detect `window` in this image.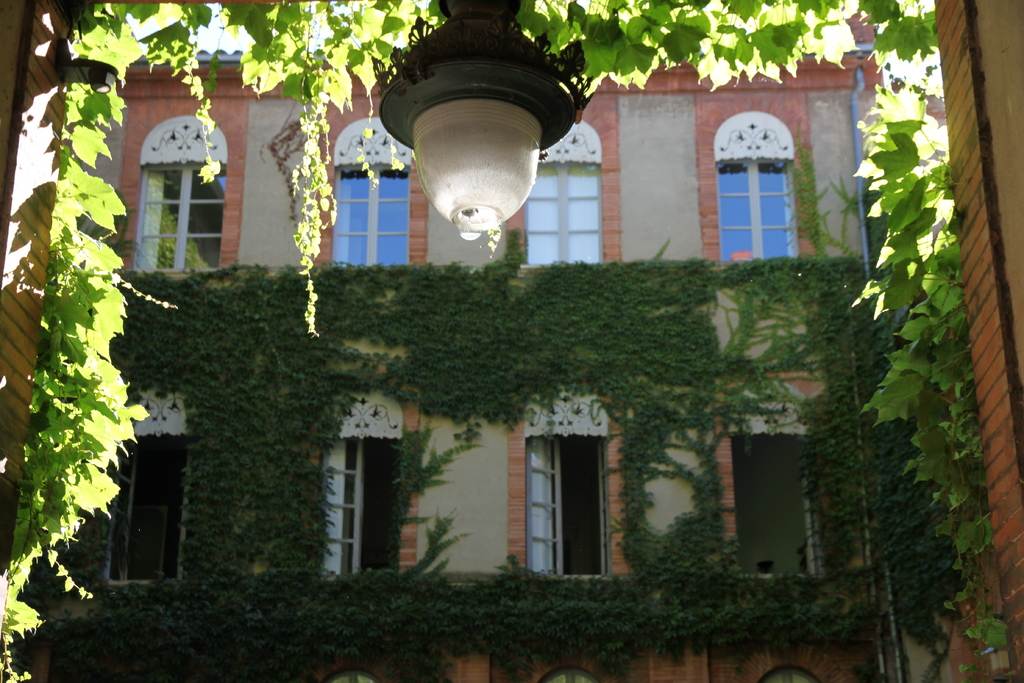
Detection: [713,164,796,259].
